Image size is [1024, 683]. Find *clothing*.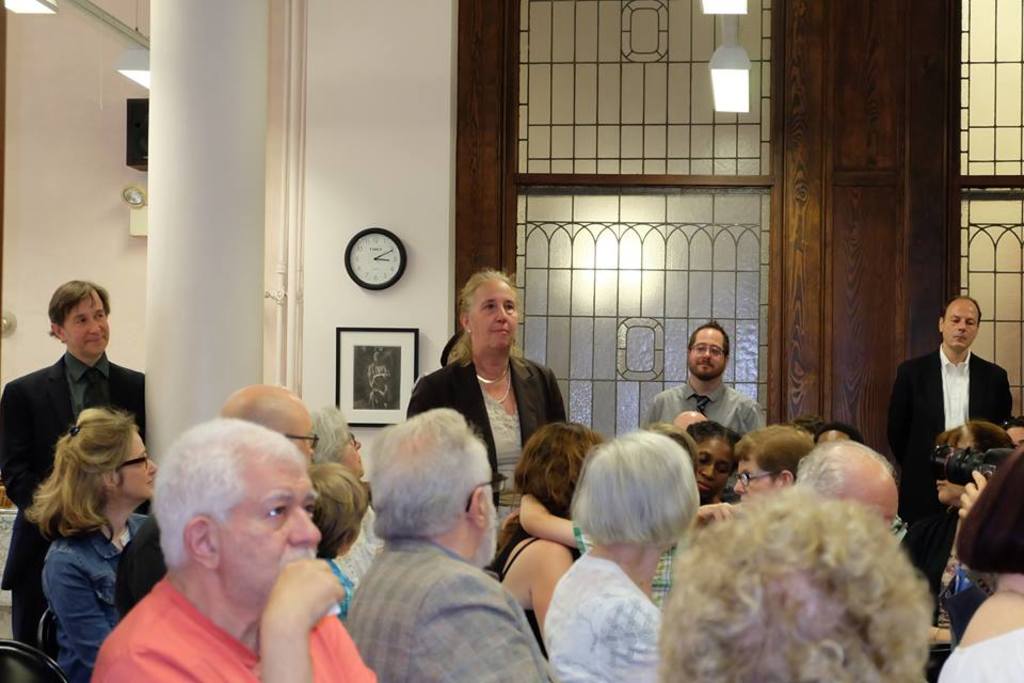
box=[0, 352, 145, 647].
